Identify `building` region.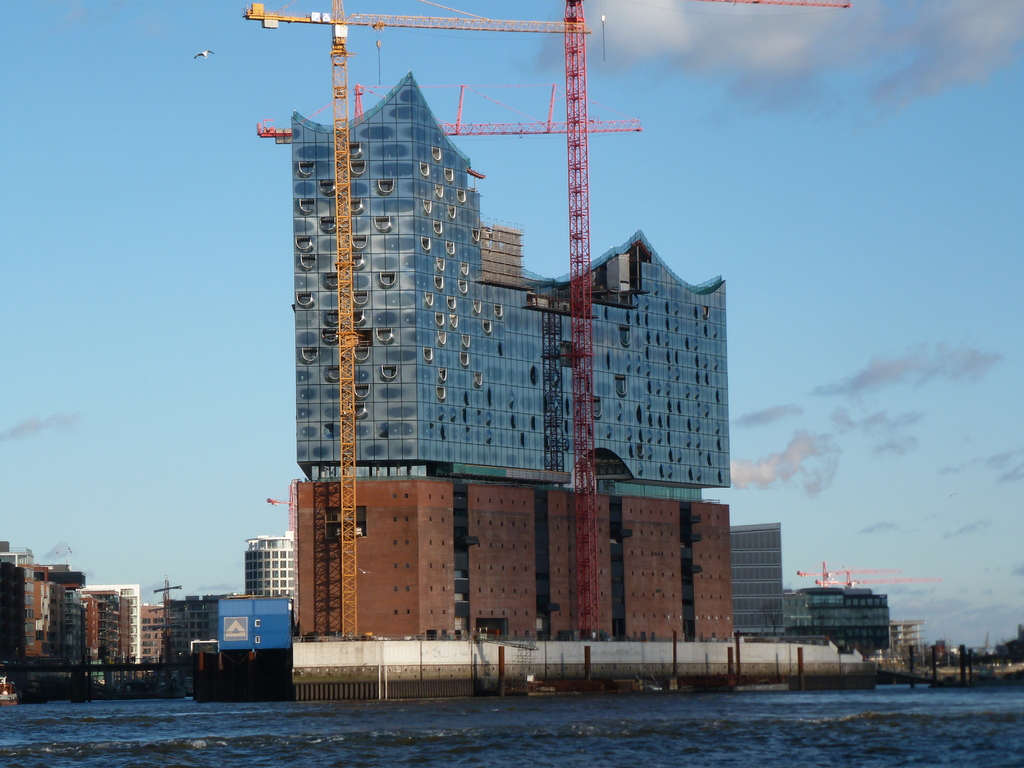
Region: l=288, t=72, r=730, b=664.
